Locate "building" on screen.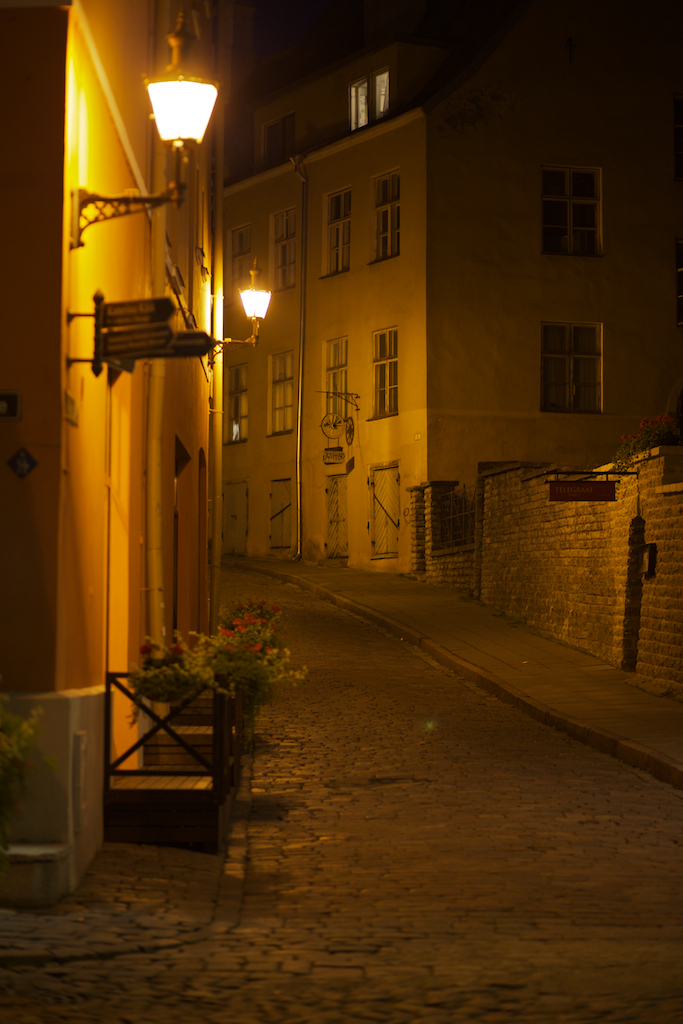
On screen at 0:0:274:777.
